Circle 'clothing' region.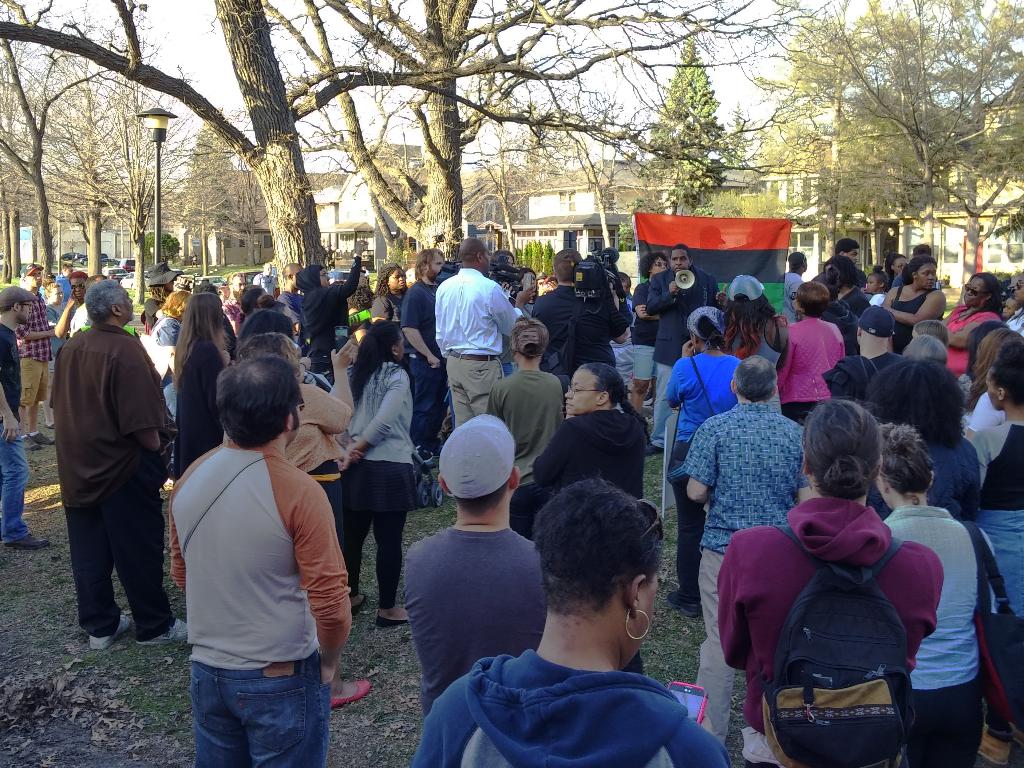
Region: {"x1": 347, "y1": 361, "x2": 419, "y2": 618}.
